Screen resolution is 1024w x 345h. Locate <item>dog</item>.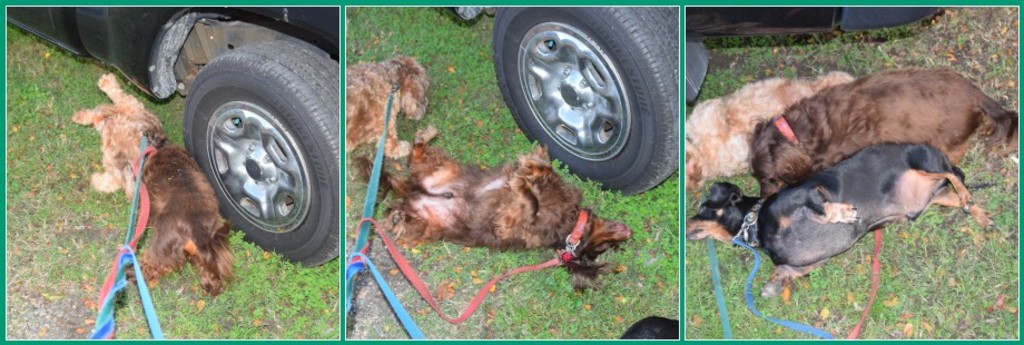
box(749, 68, 1020, 199).
